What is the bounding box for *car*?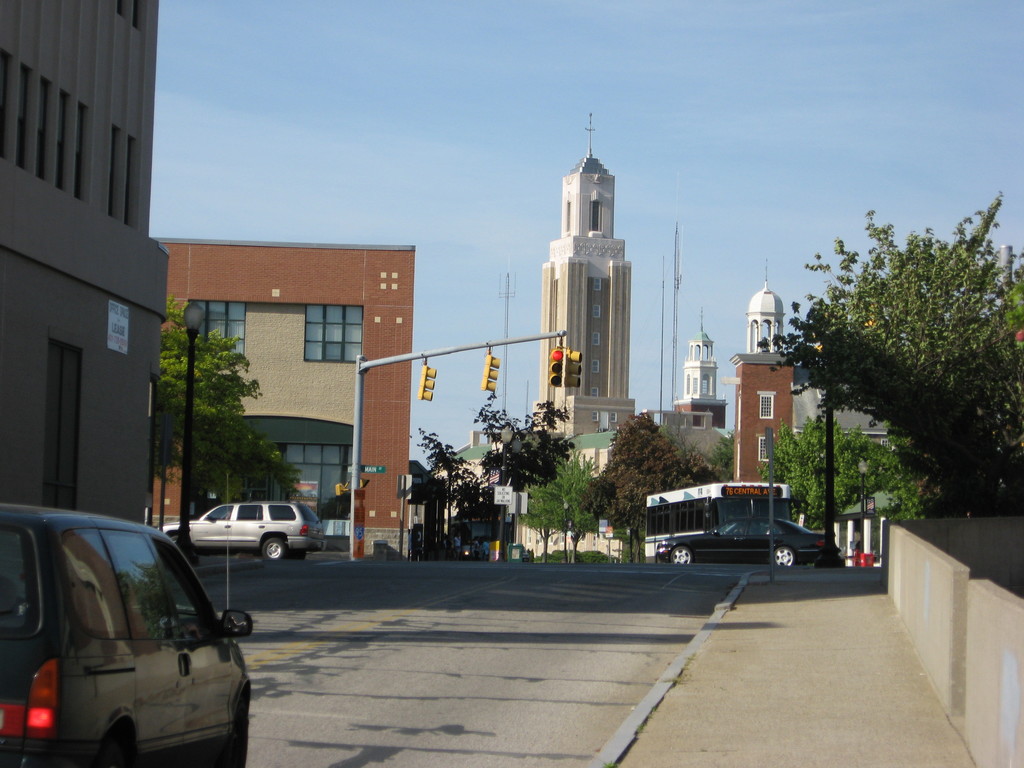
157/502/327/564.
